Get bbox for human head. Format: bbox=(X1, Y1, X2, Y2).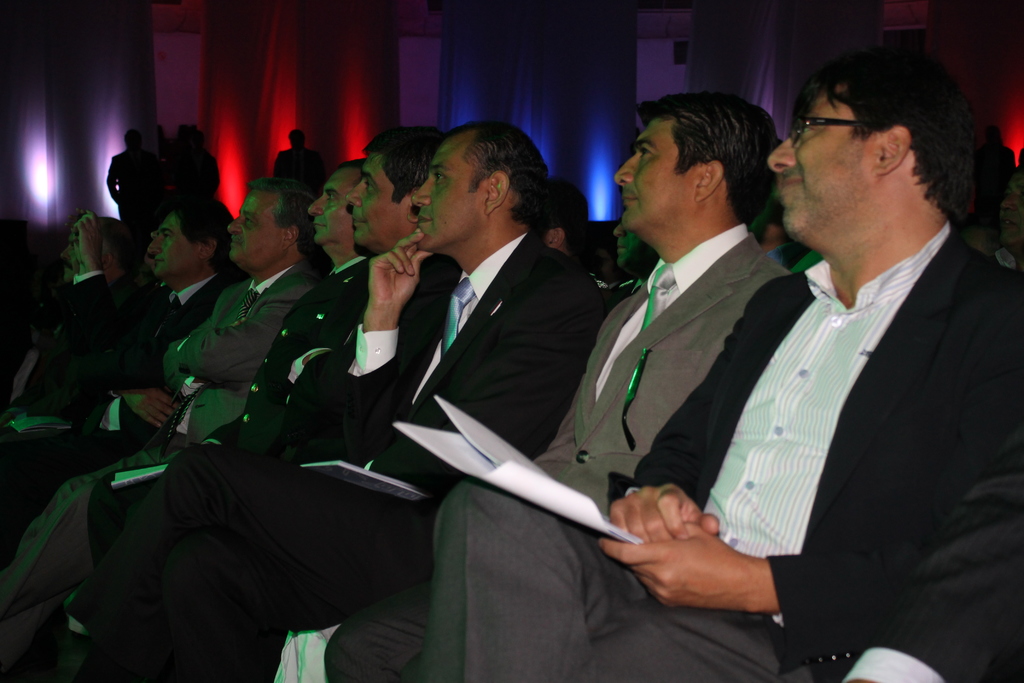
bbox=(411, 119, 548, 258).
